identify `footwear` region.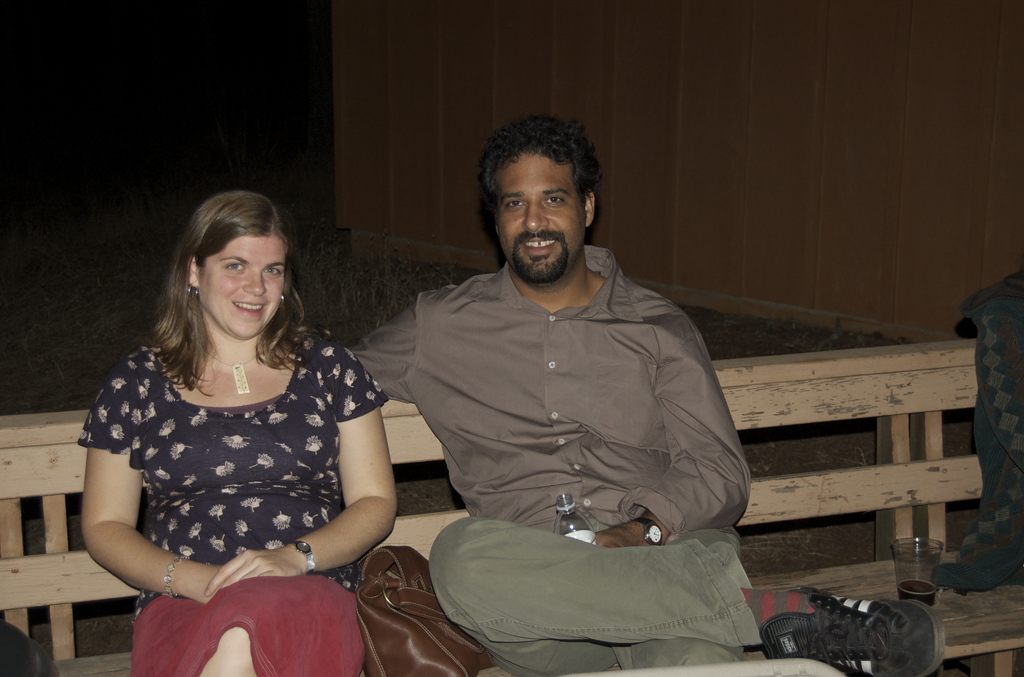
Region: region(928, 493, 1023, 594).
